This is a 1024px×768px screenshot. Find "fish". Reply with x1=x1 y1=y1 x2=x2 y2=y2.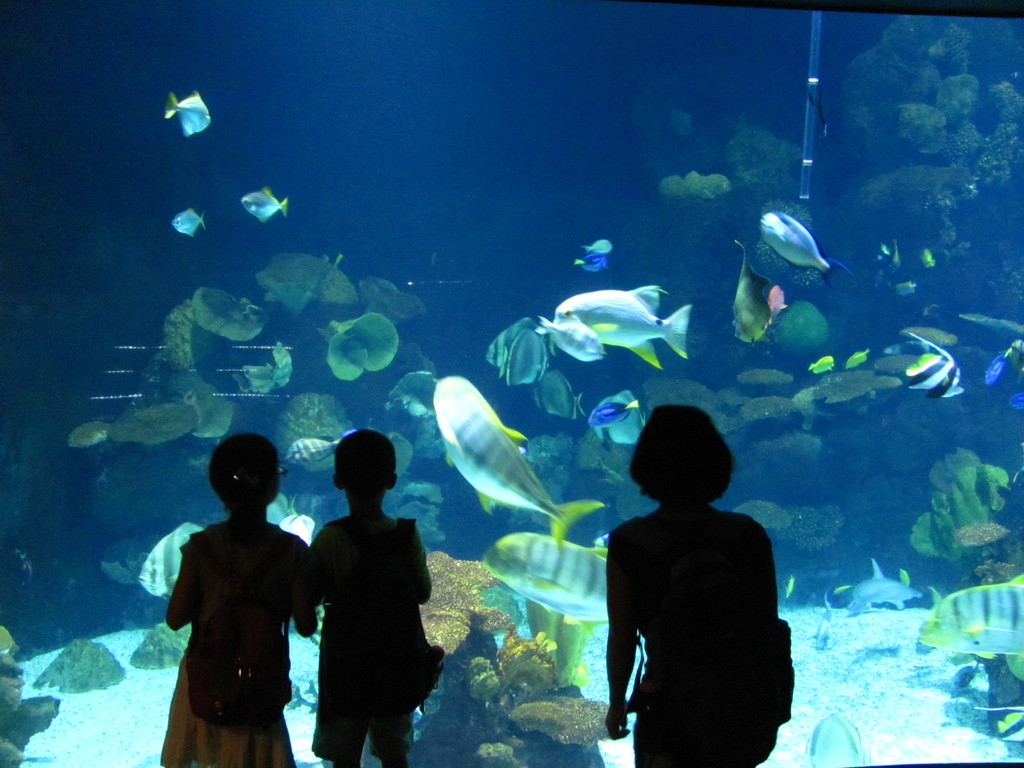
x1=431 y1=370 x2=602 y2=555.
